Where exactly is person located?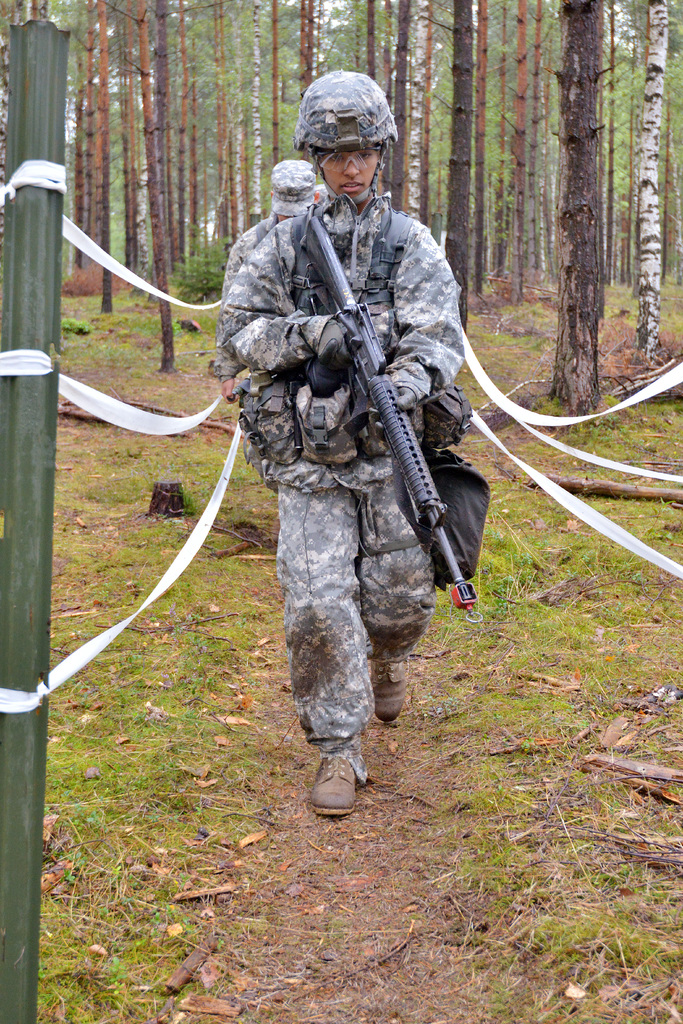
Its bounding box is {"left": 214, "top": 73, "right": 457, "bottom": 806}.
